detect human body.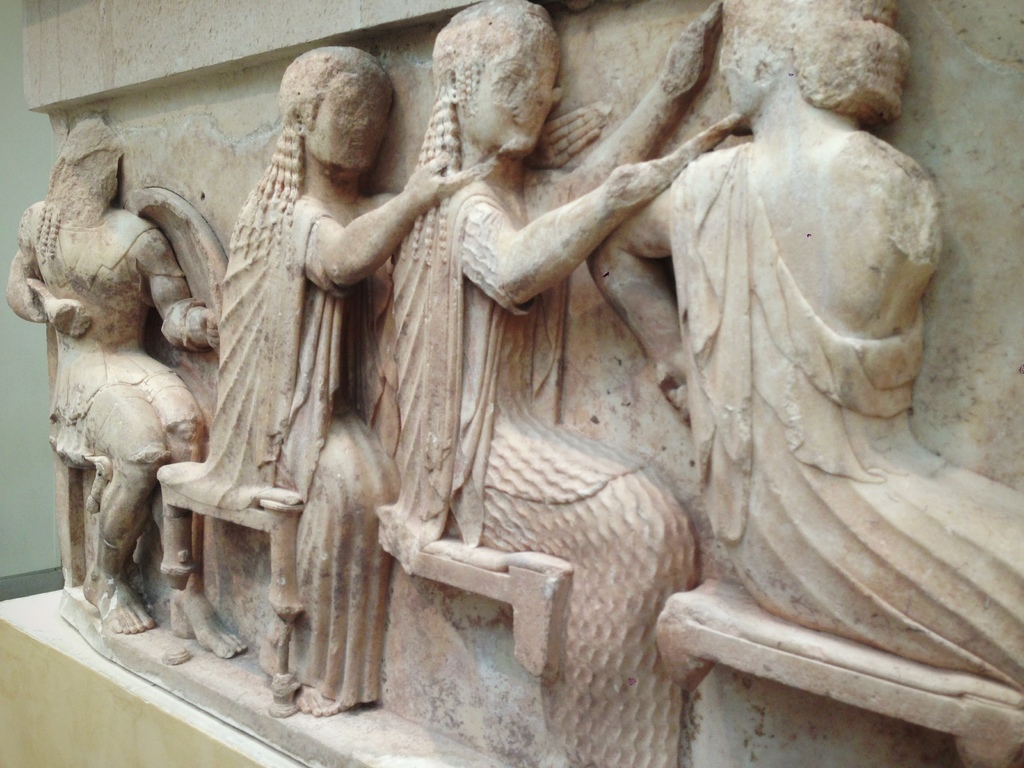
Detected at (593,106,1023,694).
